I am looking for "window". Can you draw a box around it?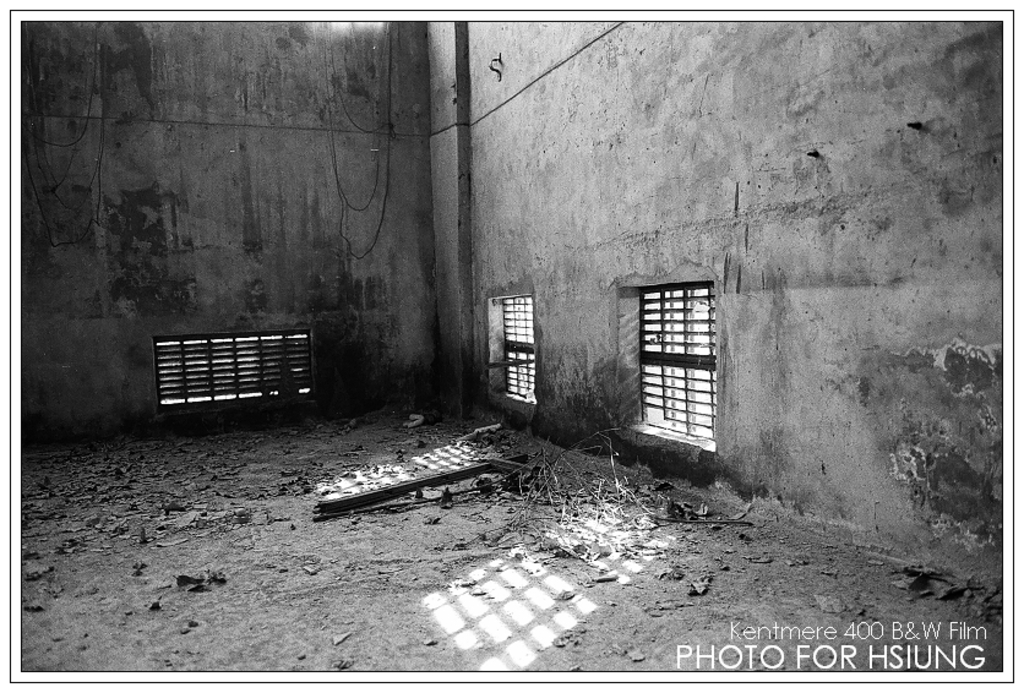
Sure, the bounding box is bbox=(491, 296, 535, 409).
